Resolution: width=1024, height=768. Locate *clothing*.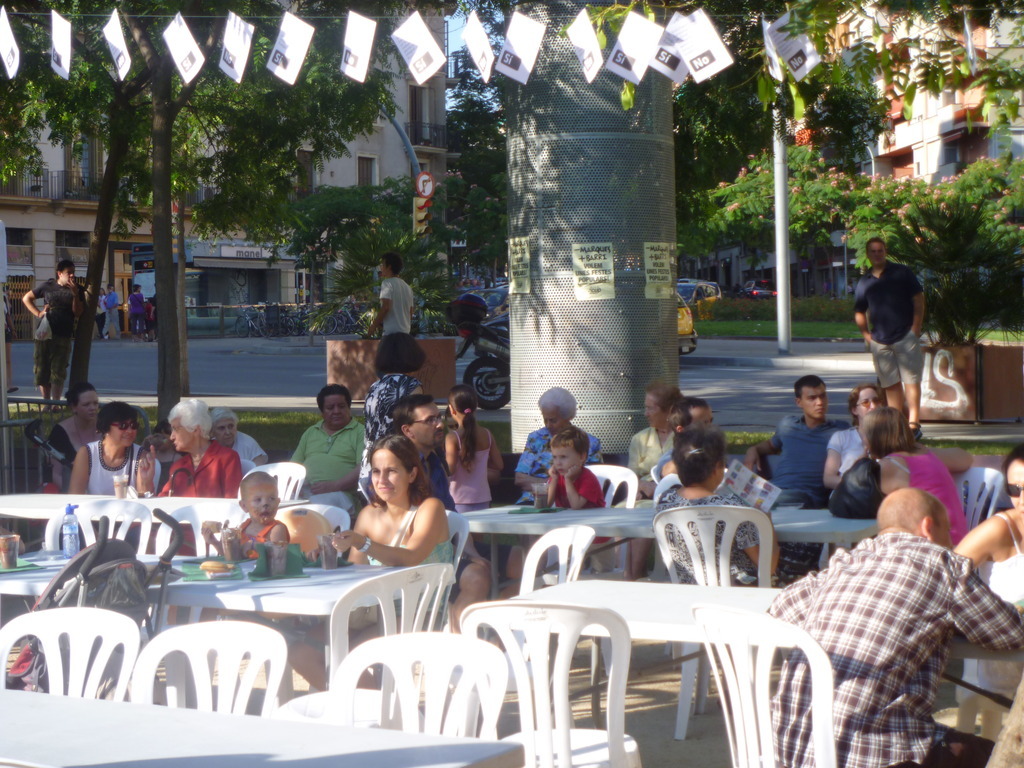
(left=854, top=251, right=933, bottom=391).
